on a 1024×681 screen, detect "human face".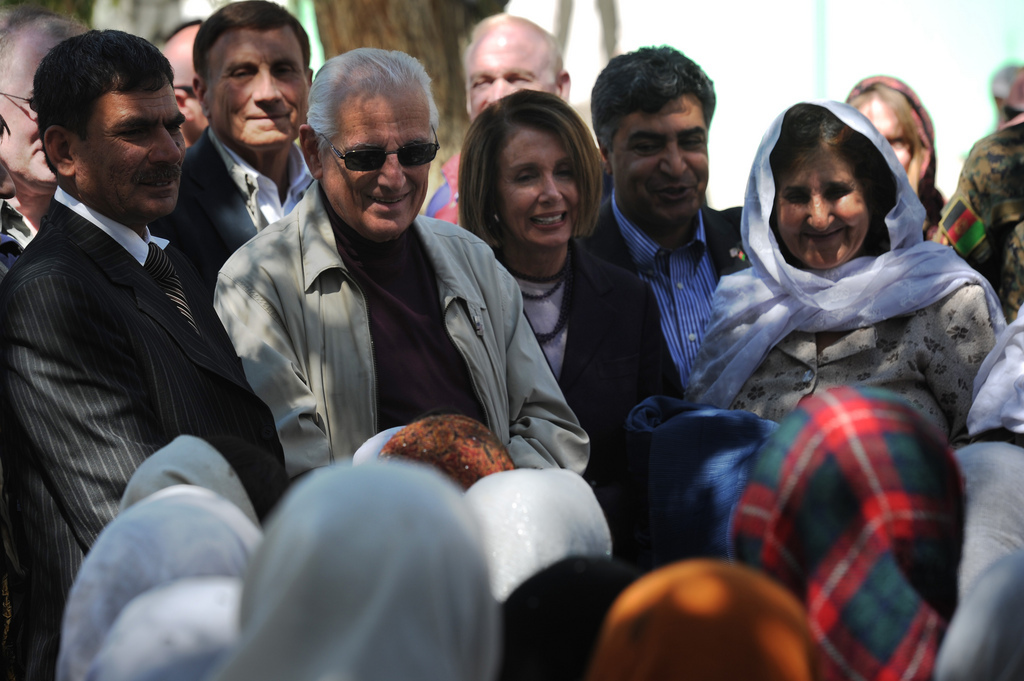
<box>0,58,54,186</box>.
